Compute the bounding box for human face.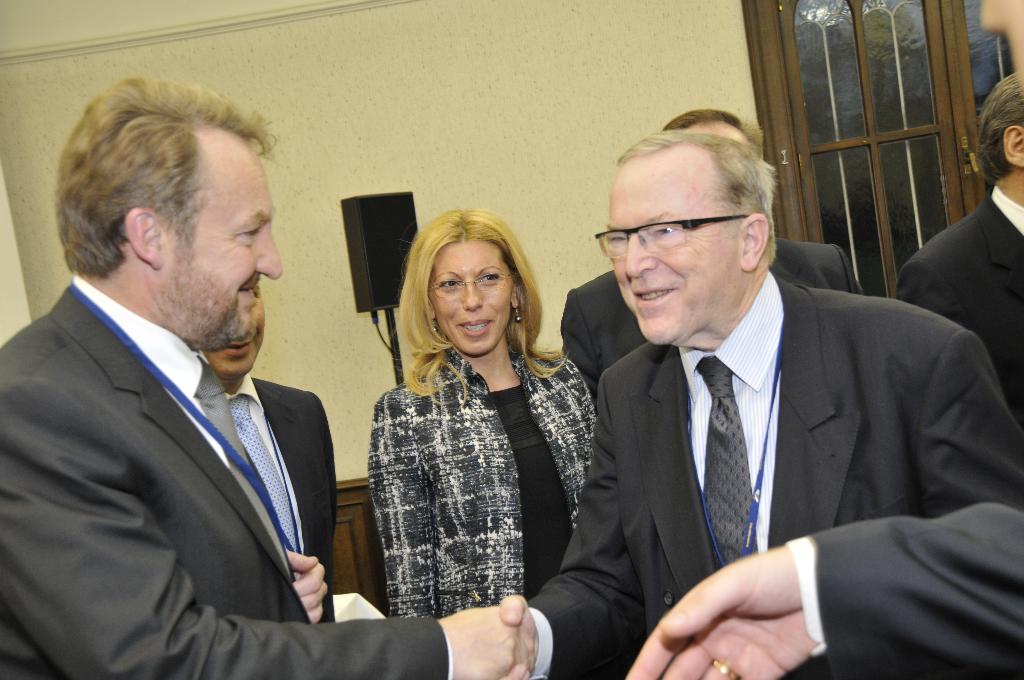
[207,286,266,378].
